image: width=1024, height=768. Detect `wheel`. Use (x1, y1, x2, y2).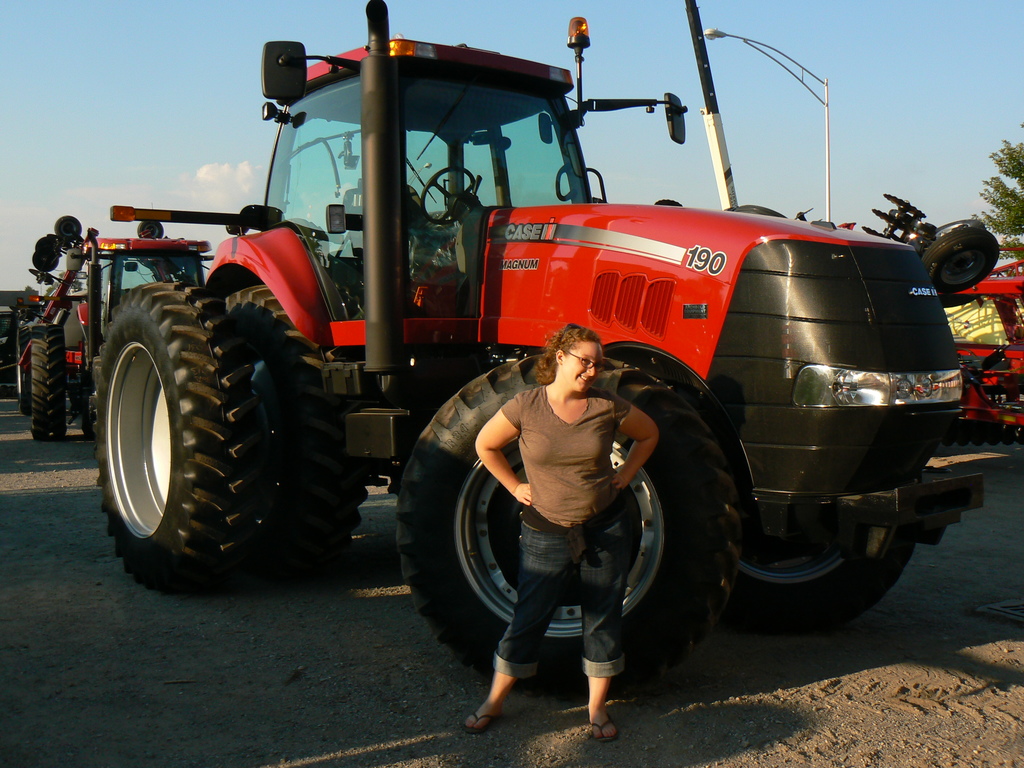
(28, 320, 72, 447).
